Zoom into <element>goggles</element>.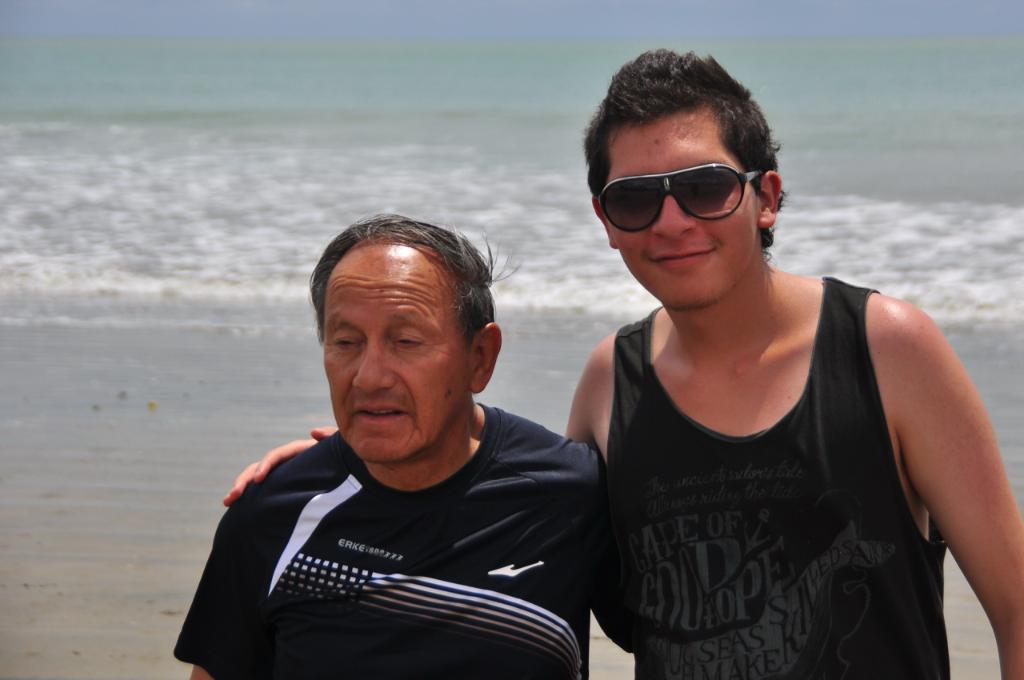
Zoom target: pyautogui.locateOnScreen(618, 150, 777, 219).
